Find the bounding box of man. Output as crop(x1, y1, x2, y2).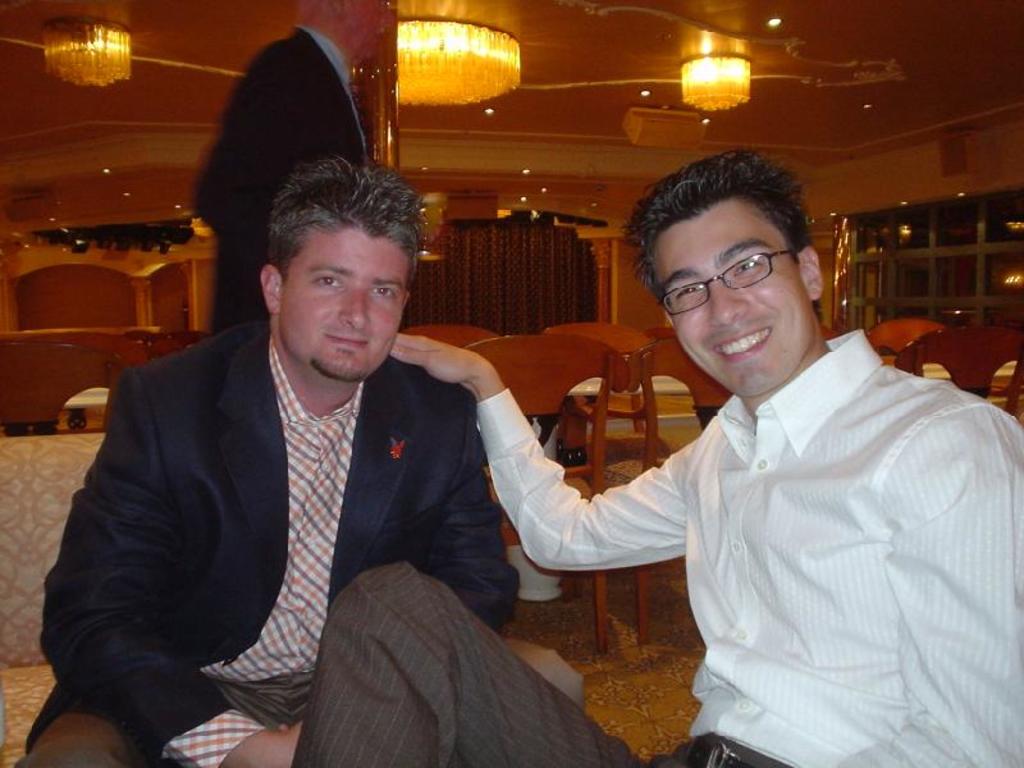
crop(61, 127, 518, 767).
